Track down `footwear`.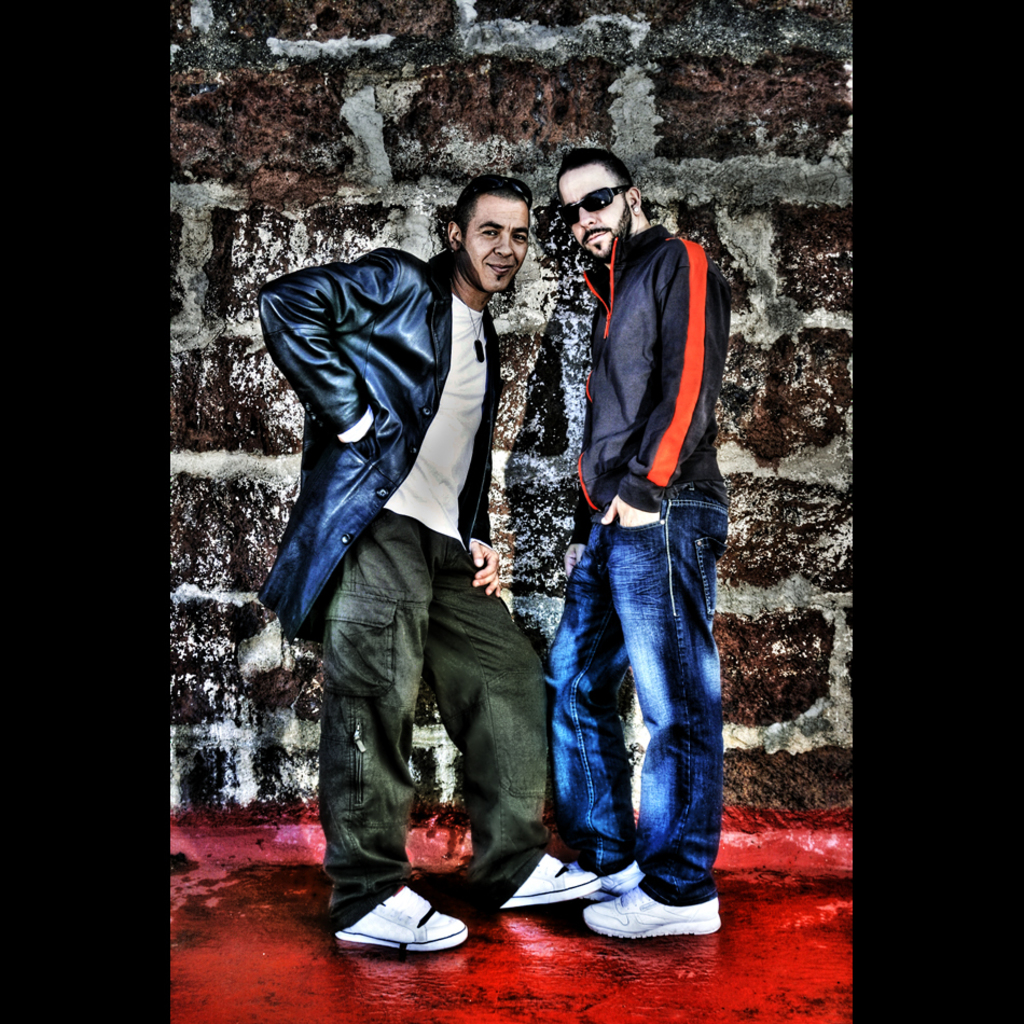
Tracked to 335,886,463,954.
